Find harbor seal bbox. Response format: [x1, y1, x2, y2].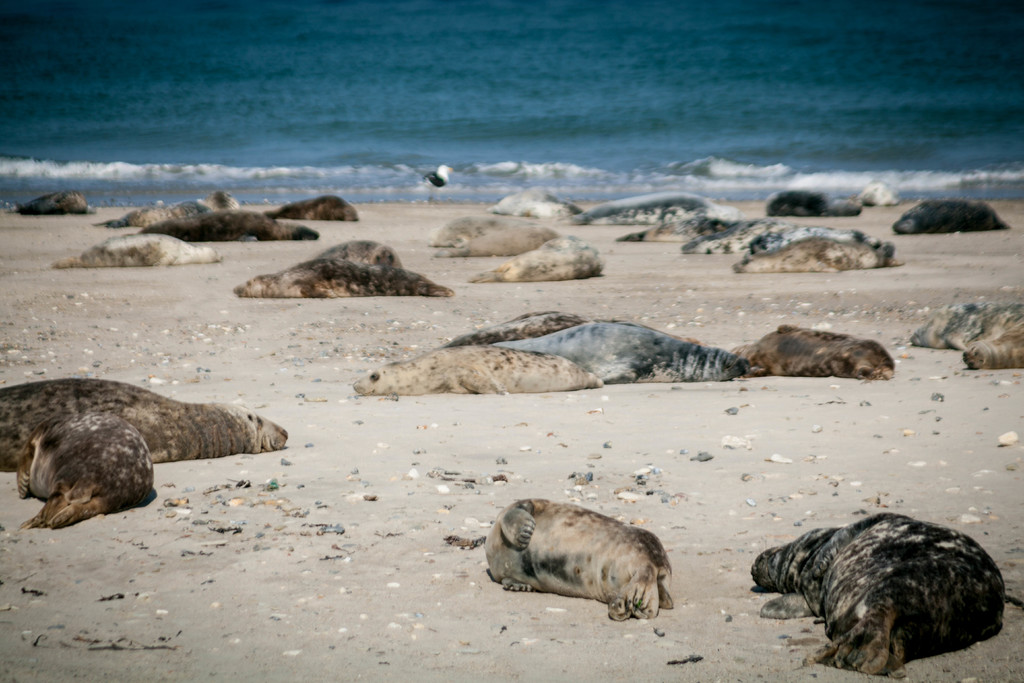
[892, 195, 1009, 240].
